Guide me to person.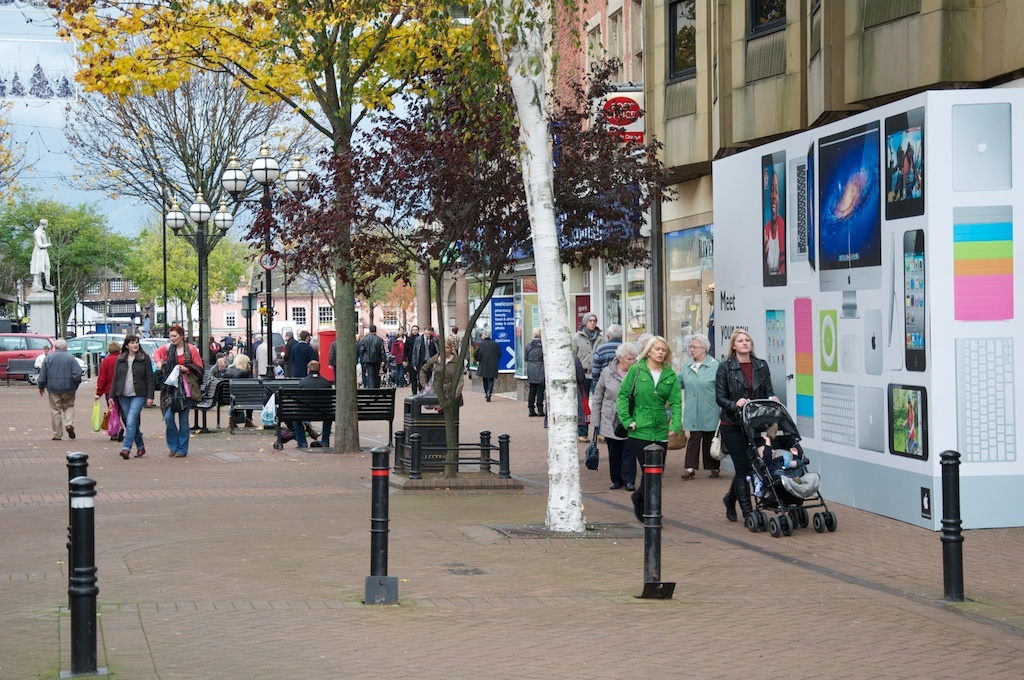
Guidance: detection(412, 324, 438, 392).
